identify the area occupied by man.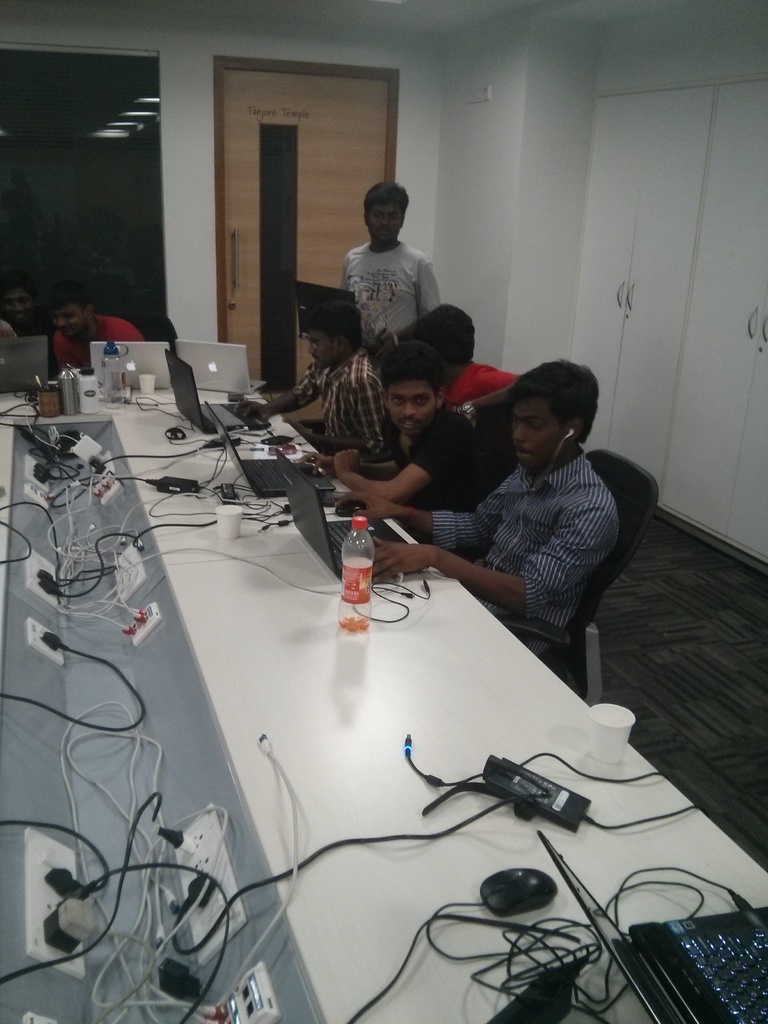
Area: box(321, 180, 459, 364).
